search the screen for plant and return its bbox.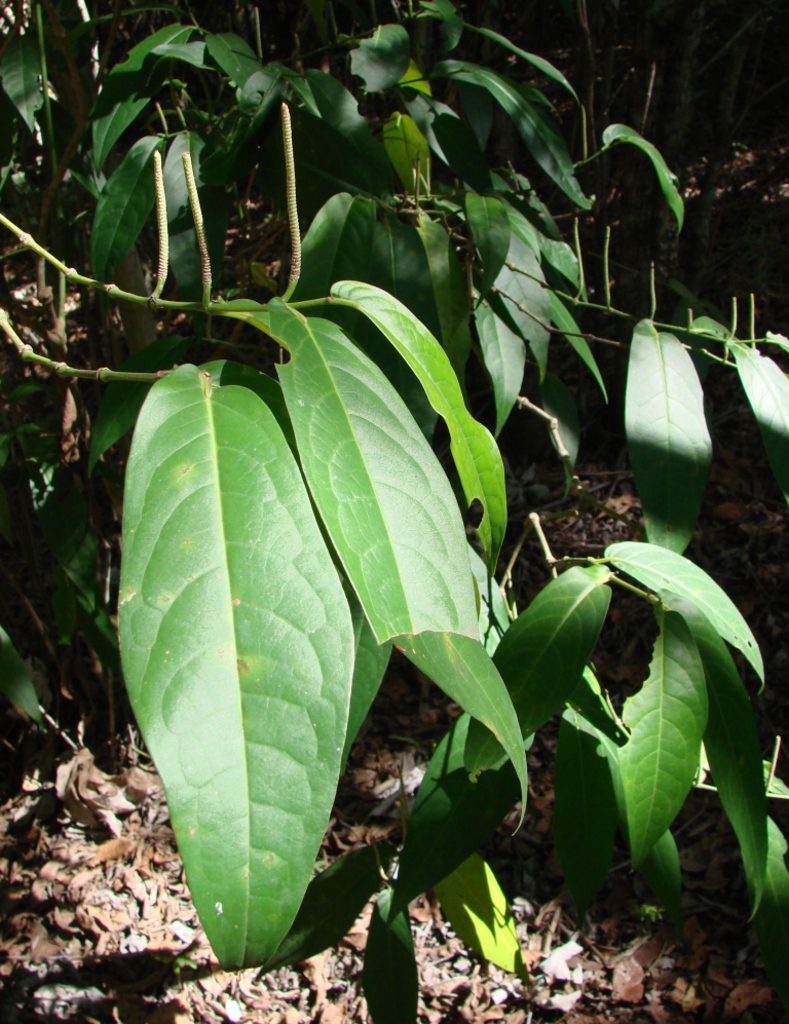
Found: 0/0/788/995.
